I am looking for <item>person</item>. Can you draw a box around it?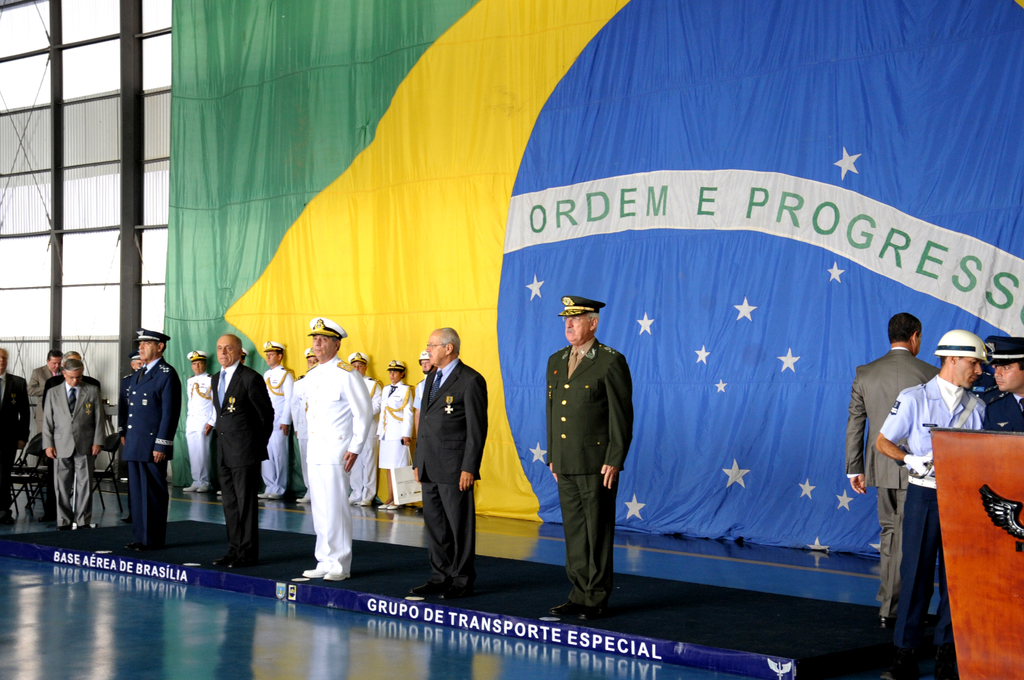
Sure, the bounding box is <bbox>407, 328, 492, 597</bbox>.
